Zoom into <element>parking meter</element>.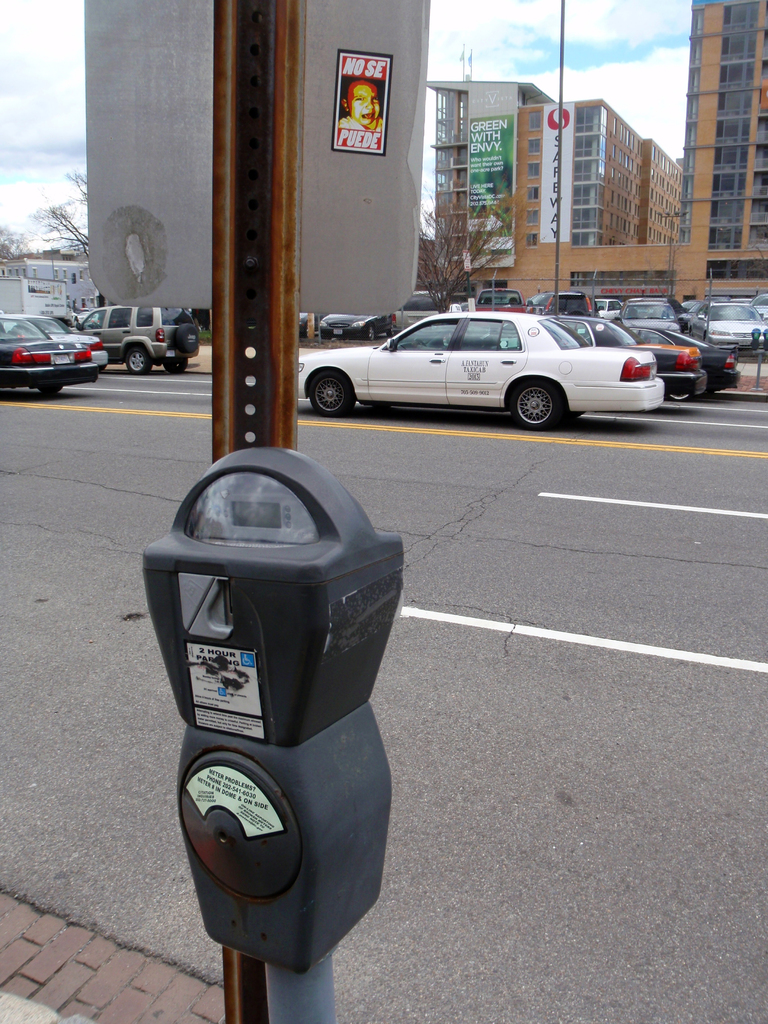
Zoom target: crop(135, 439, 406, 977).
